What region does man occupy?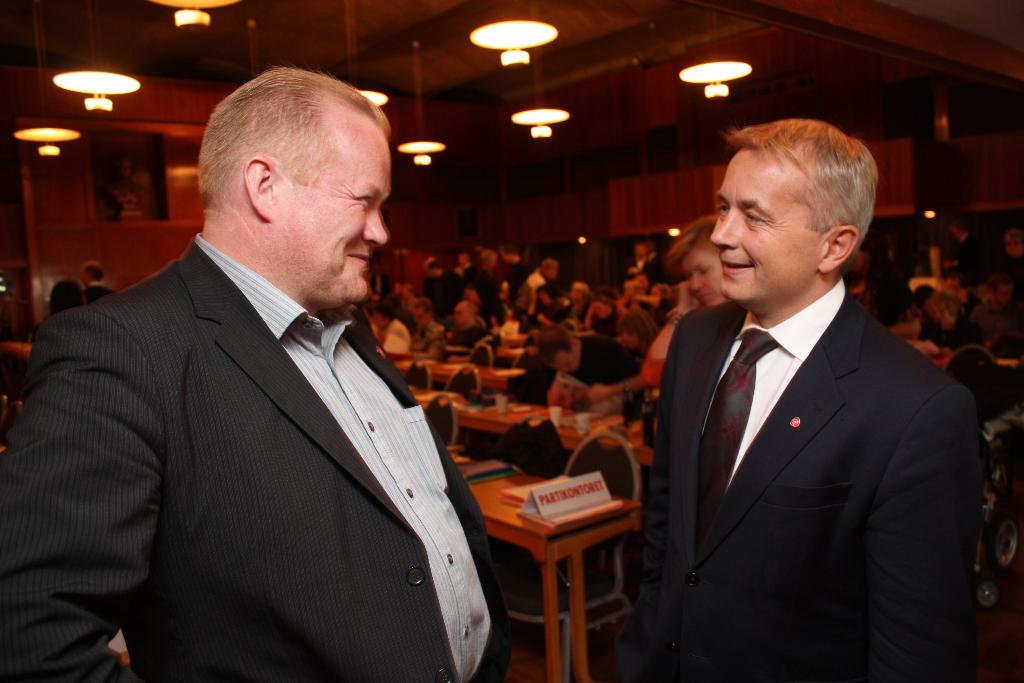
[538,324,637,420].
